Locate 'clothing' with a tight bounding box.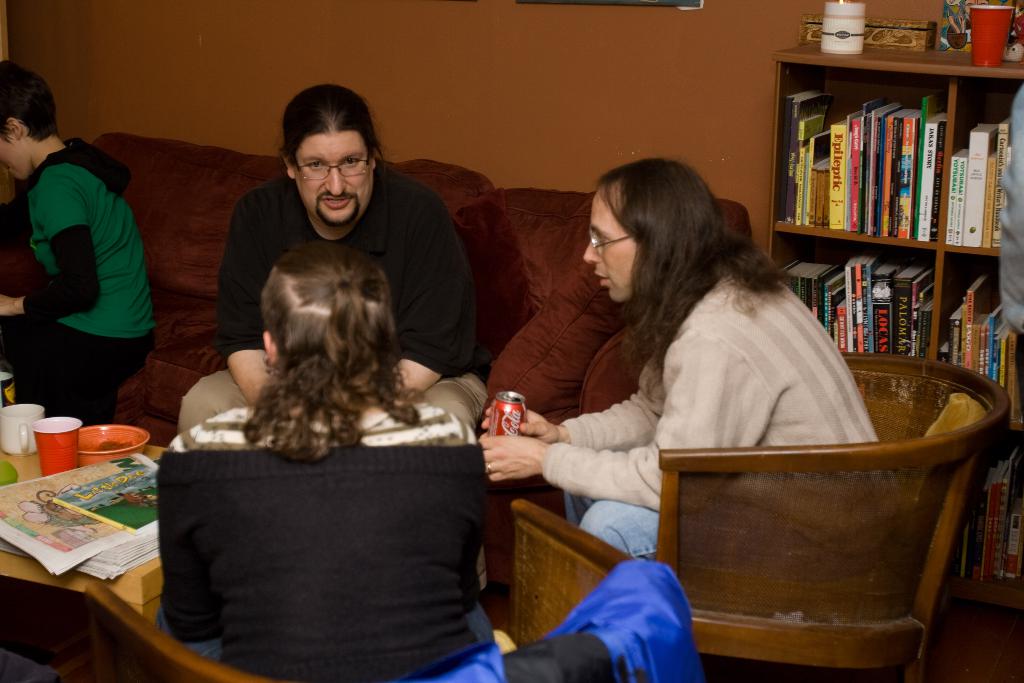
(left=566, top=476, right=681, bottom=564).
